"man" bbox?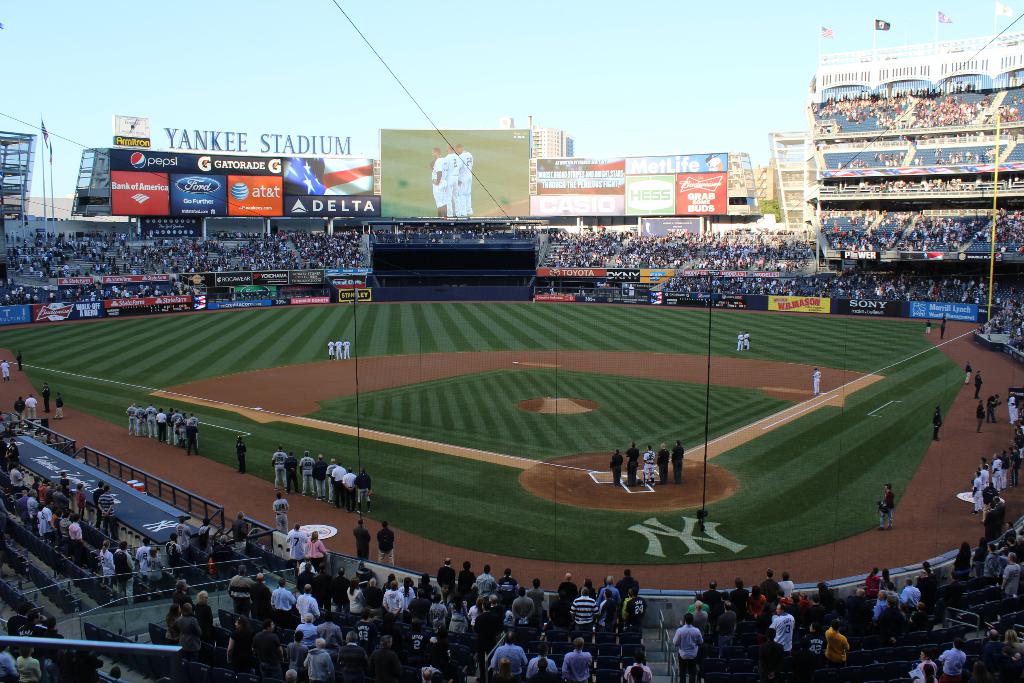
BBox(1007, 391, 1016, 420)
